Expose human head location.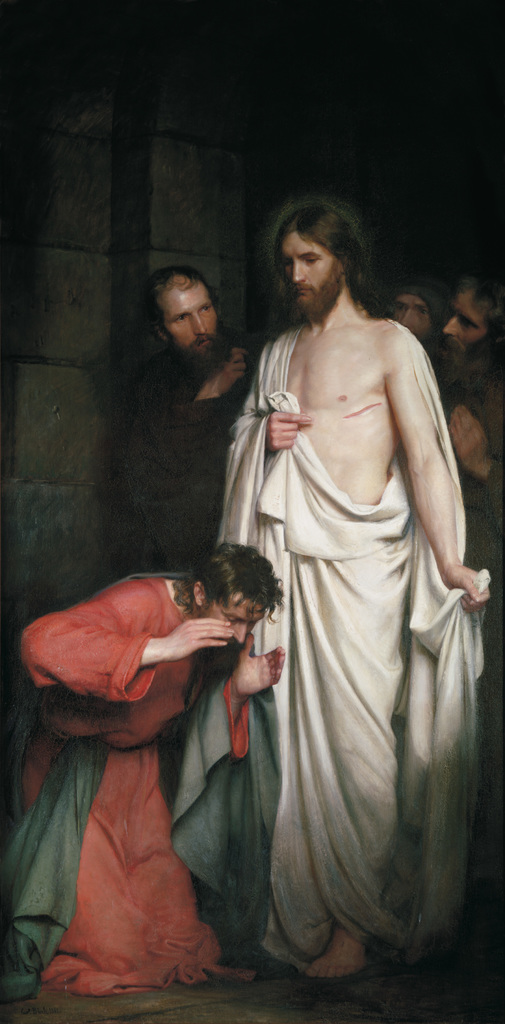
Exposed at (left=271, top=198, right=360, bottom=321).
